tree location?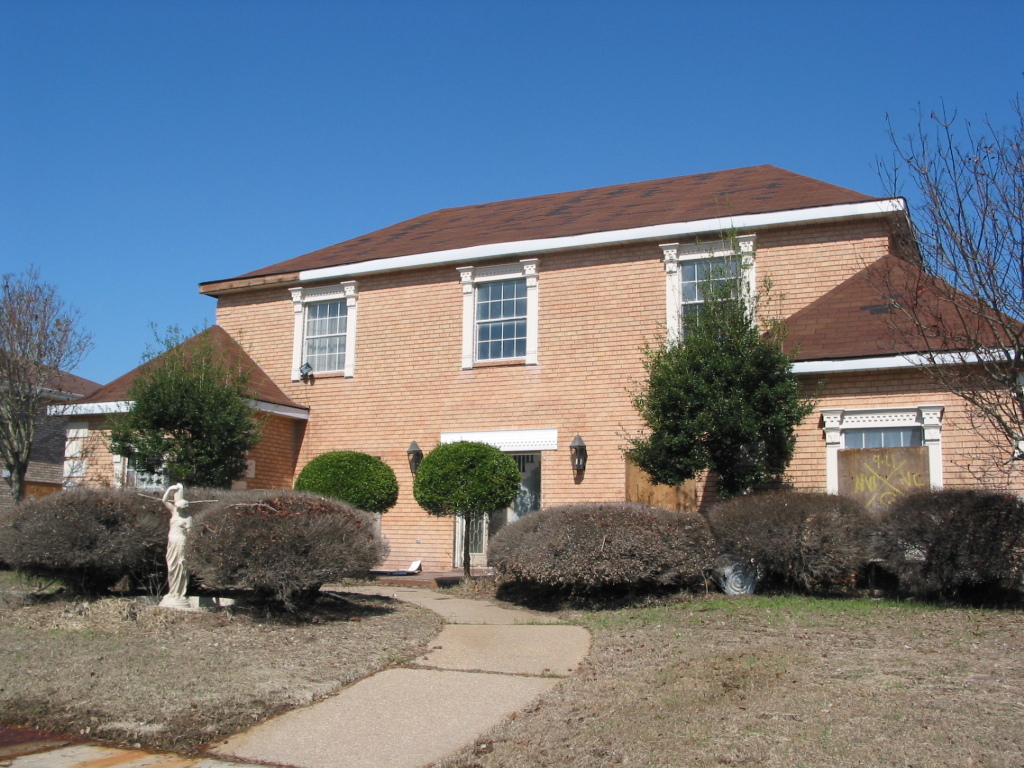
[0, 265, 96, 510]
